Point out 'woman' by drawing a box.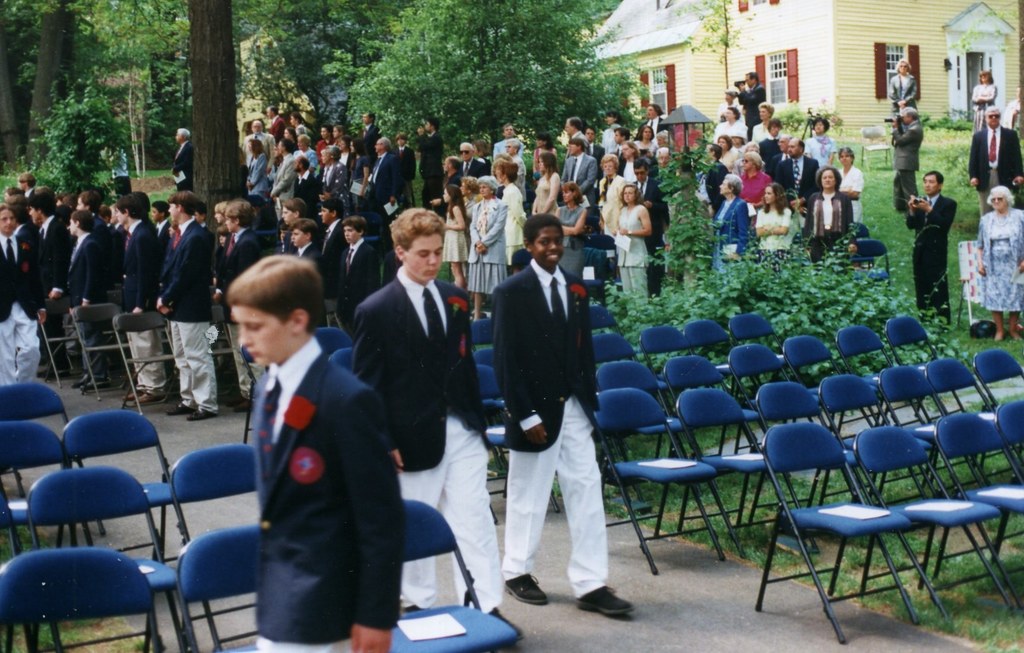
x1=488 y1=157 x2=531 y2=277.
